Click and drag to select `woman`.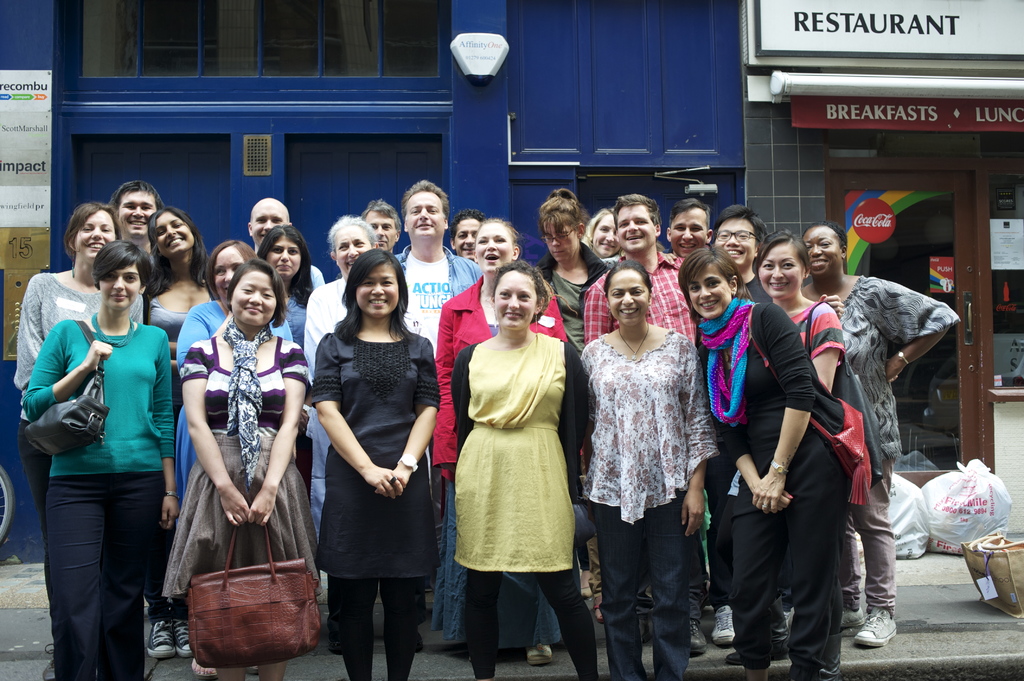
Selection: crop(299, 214, 375, 655).
